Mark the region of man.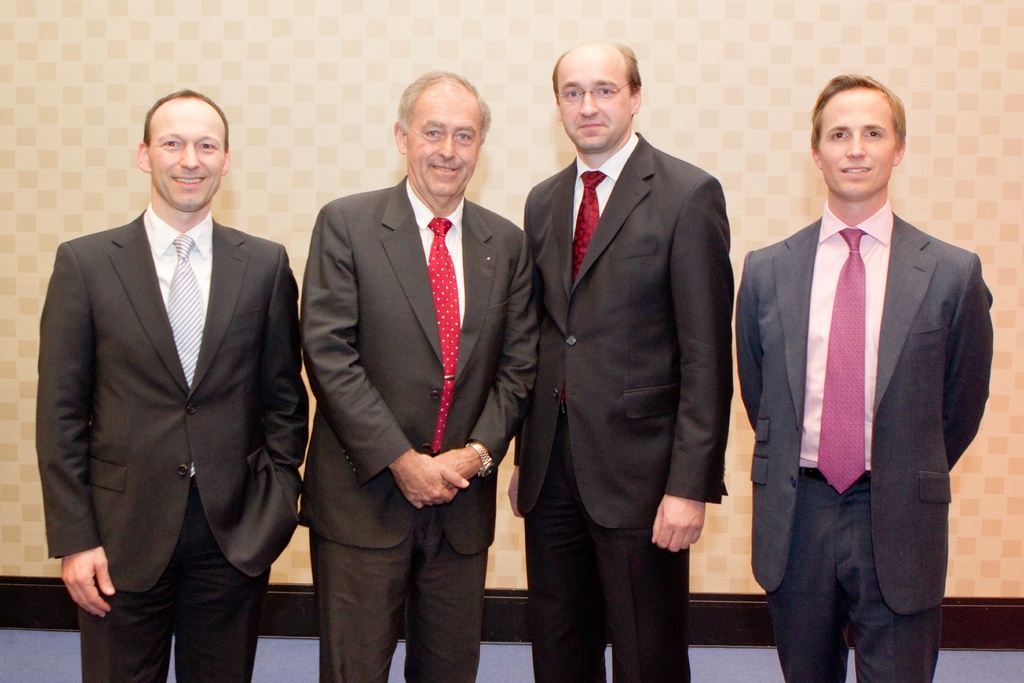
Region: box=[40, 88, 308, 680].
